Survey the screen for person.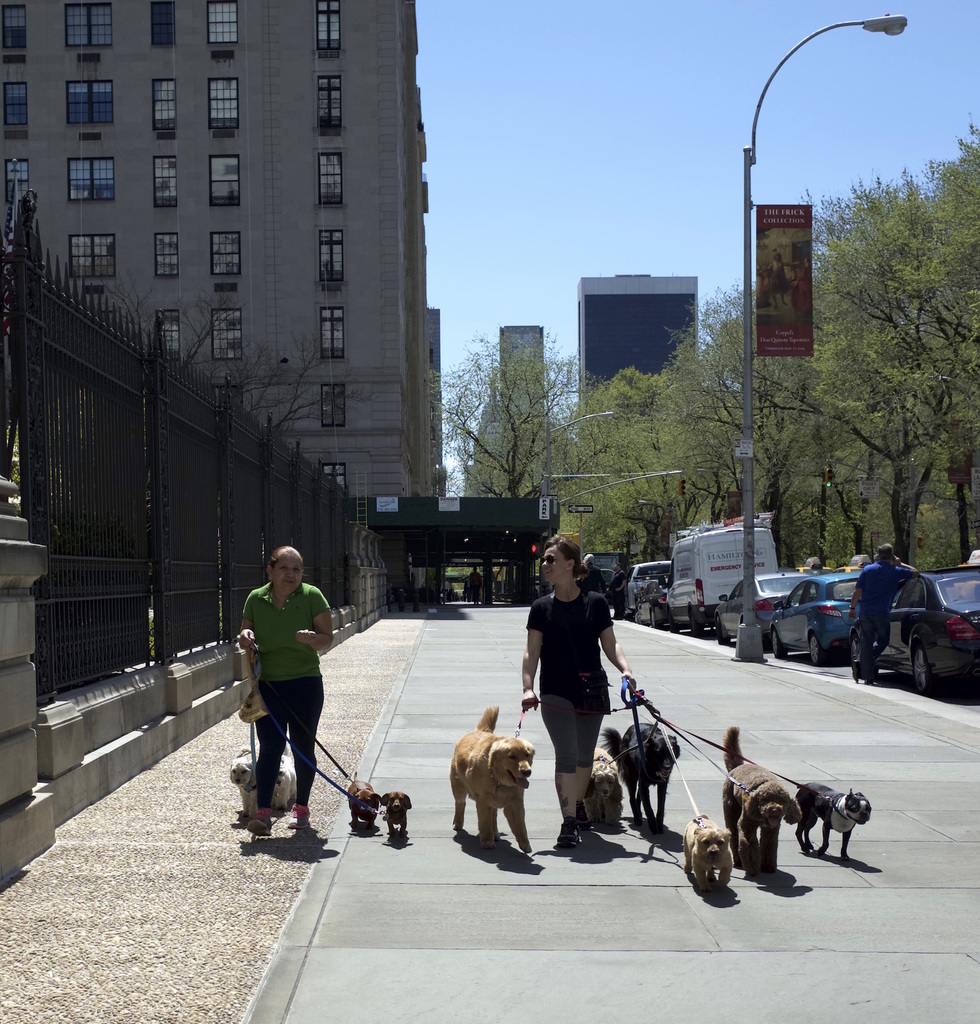
Survey found: box(232, 526, 340, 854).
